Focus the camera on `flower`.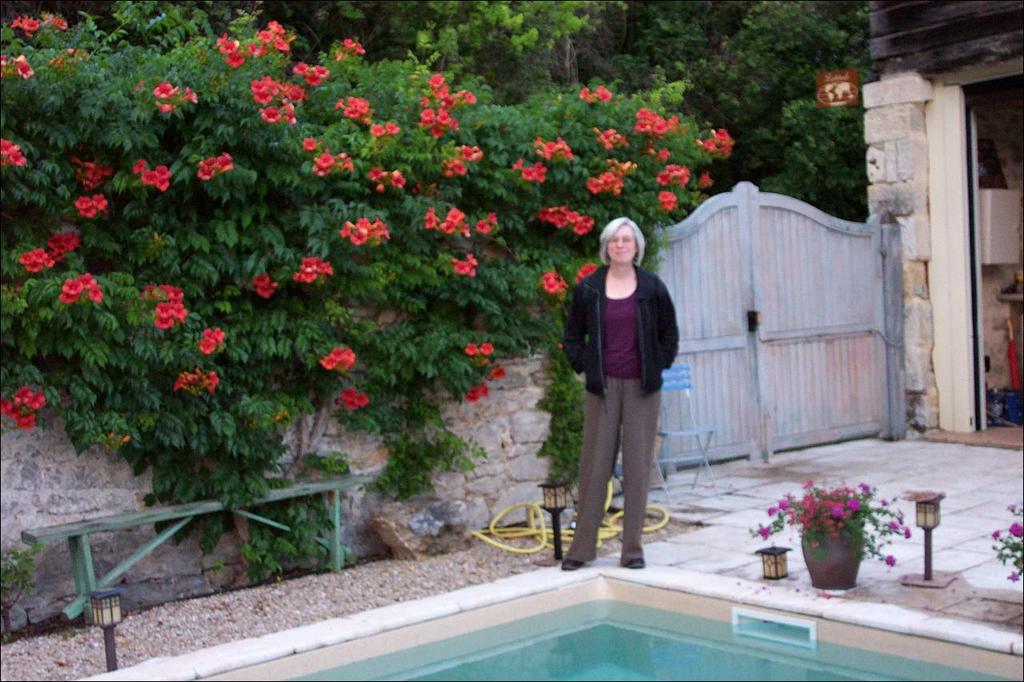
Focus region: (570, 265, 595, 285).
